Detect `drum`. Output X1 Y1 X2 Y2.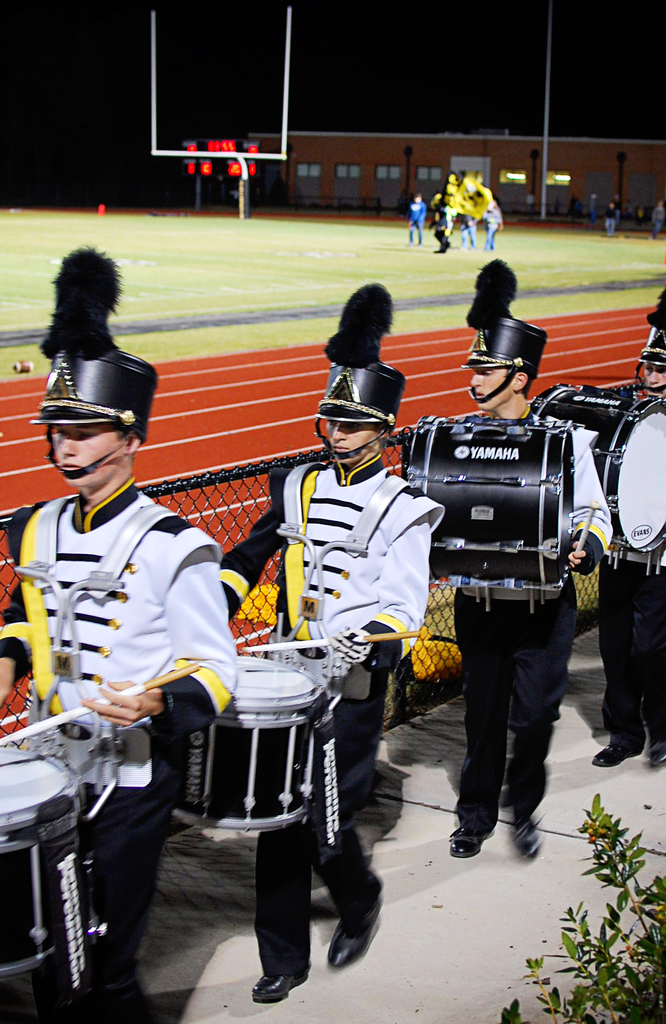
175 645 330 832.
